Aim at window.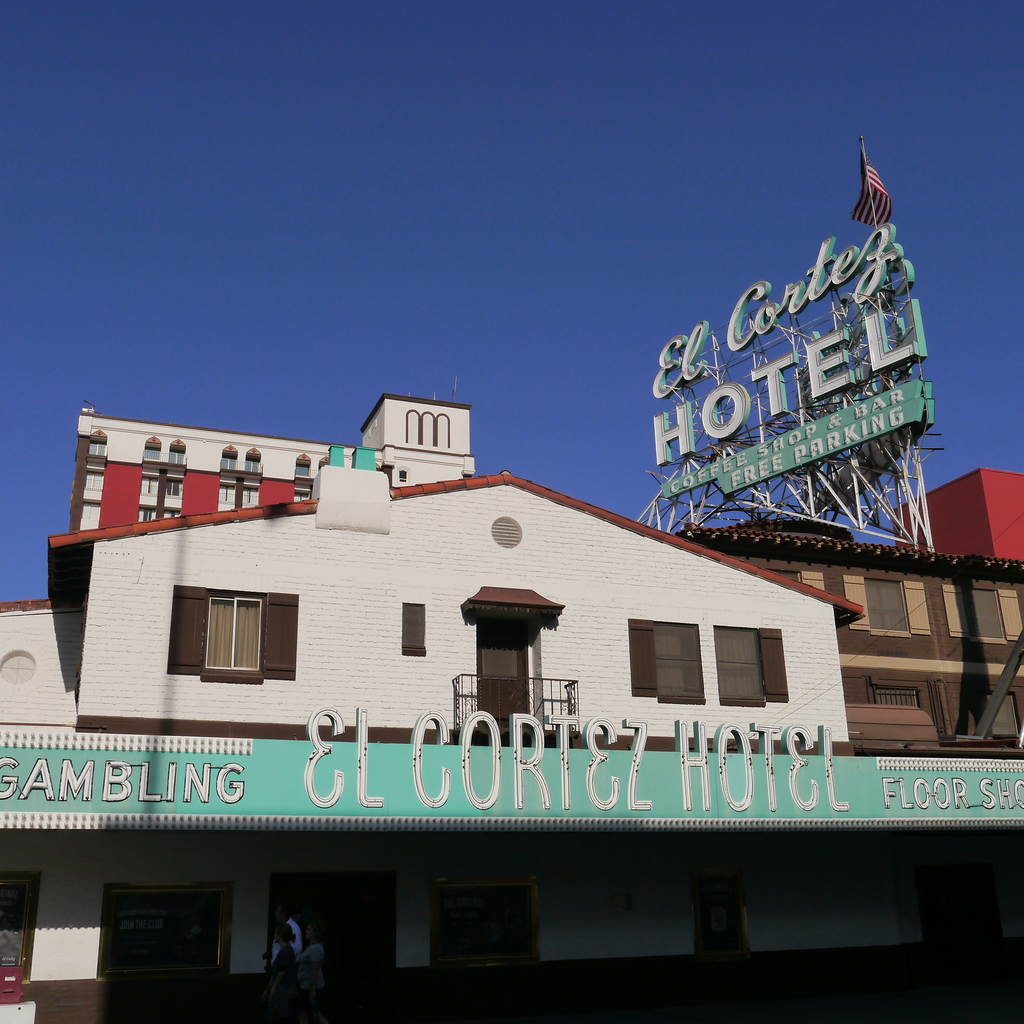
Aimed at crop(863, 580, 912, 632).
